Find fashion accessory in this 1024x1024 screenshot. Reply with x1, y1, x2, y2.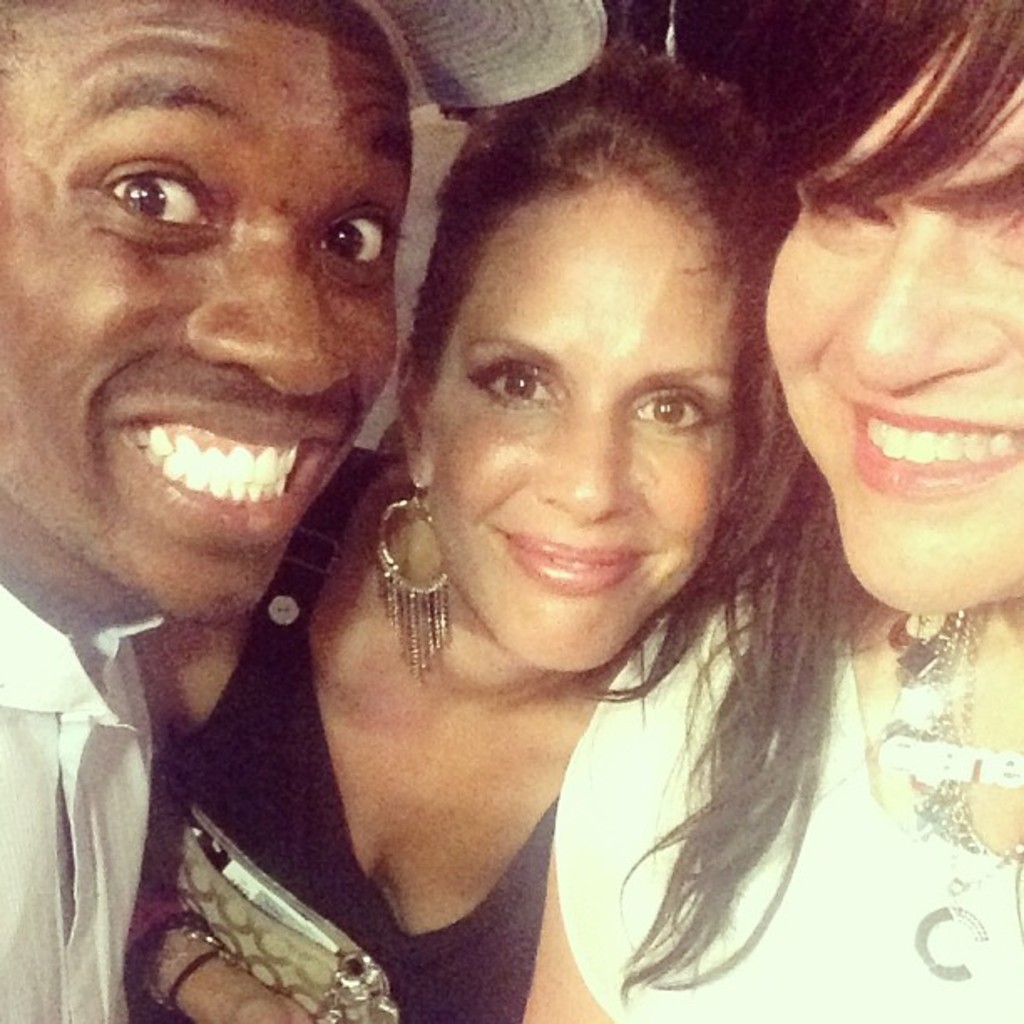
373, 474, 453, 678.
